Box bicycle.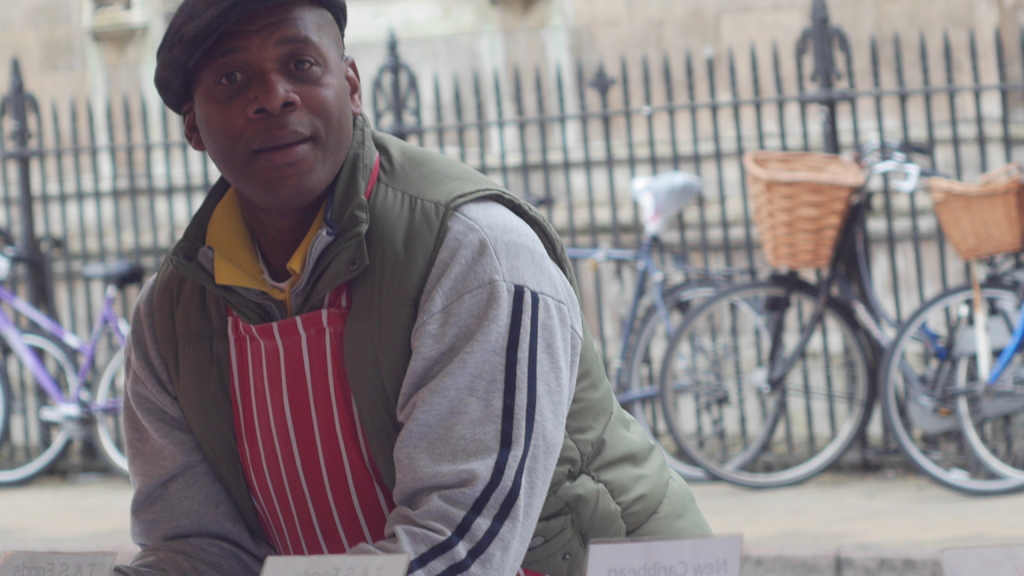
BBox(525, 171, 787, 482).
